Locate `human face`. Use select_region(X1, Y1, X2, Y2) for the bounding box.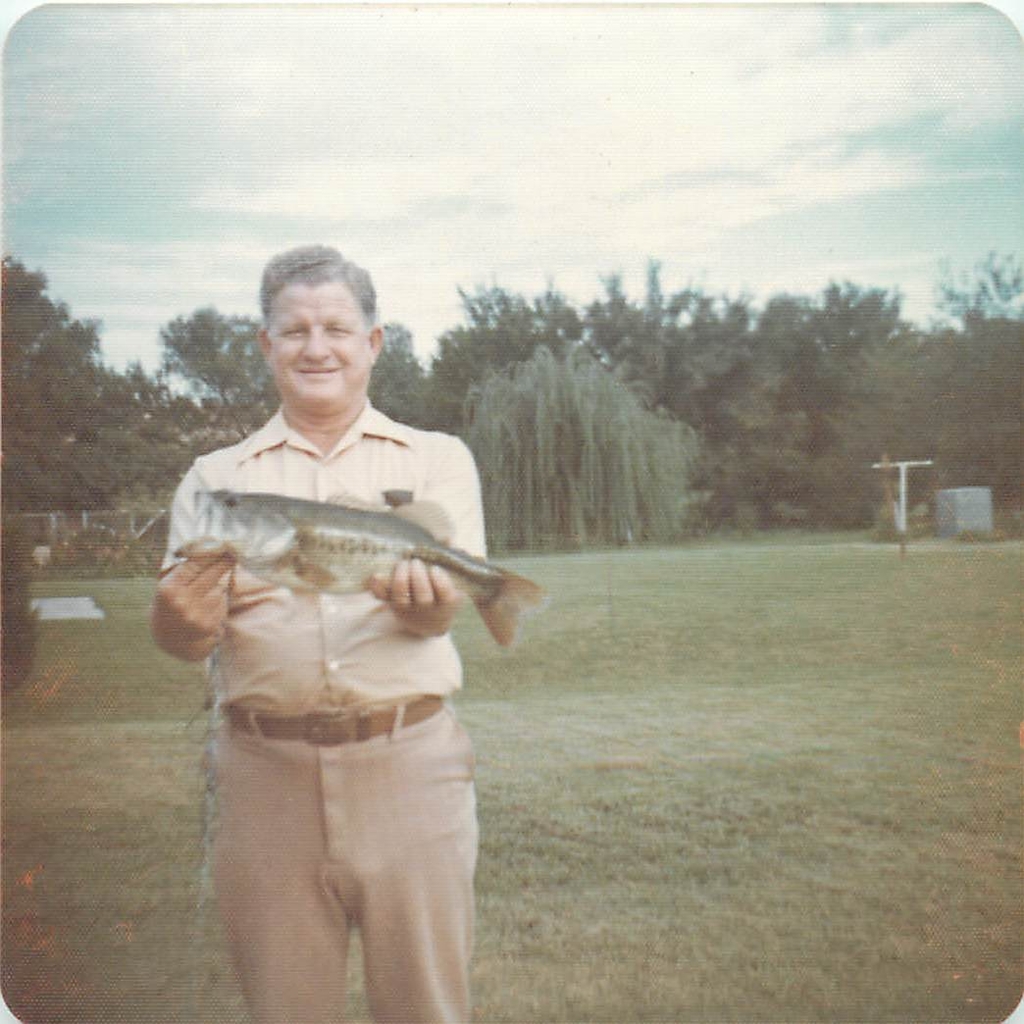
select_region(268, 280, 365, 400).
